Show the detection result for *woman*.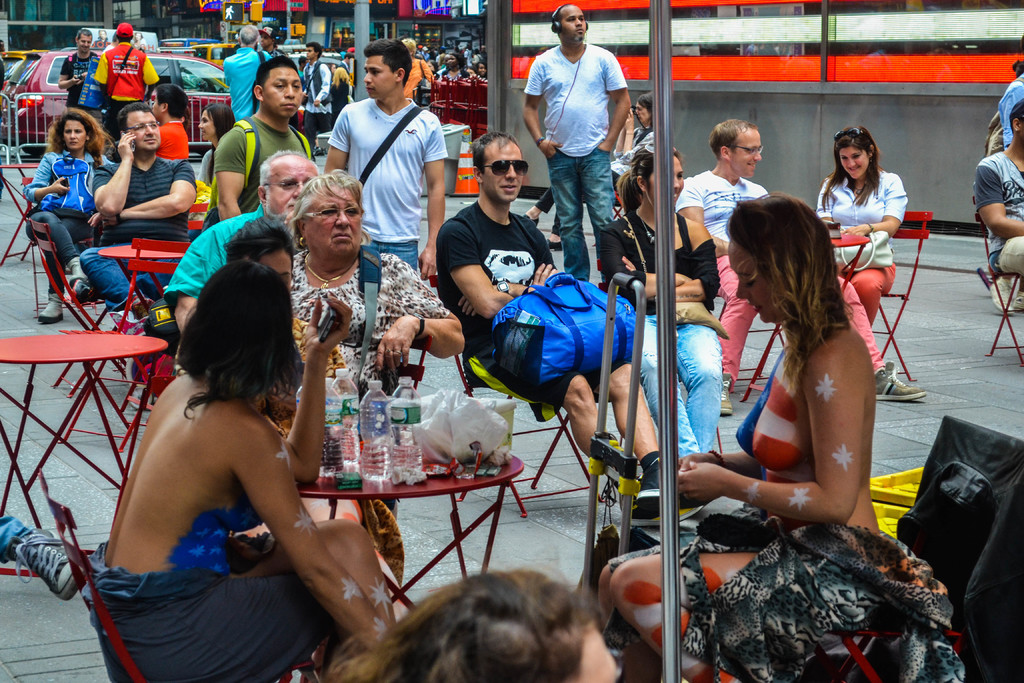
x1=97 y1=258 x2=417 y2=682.
